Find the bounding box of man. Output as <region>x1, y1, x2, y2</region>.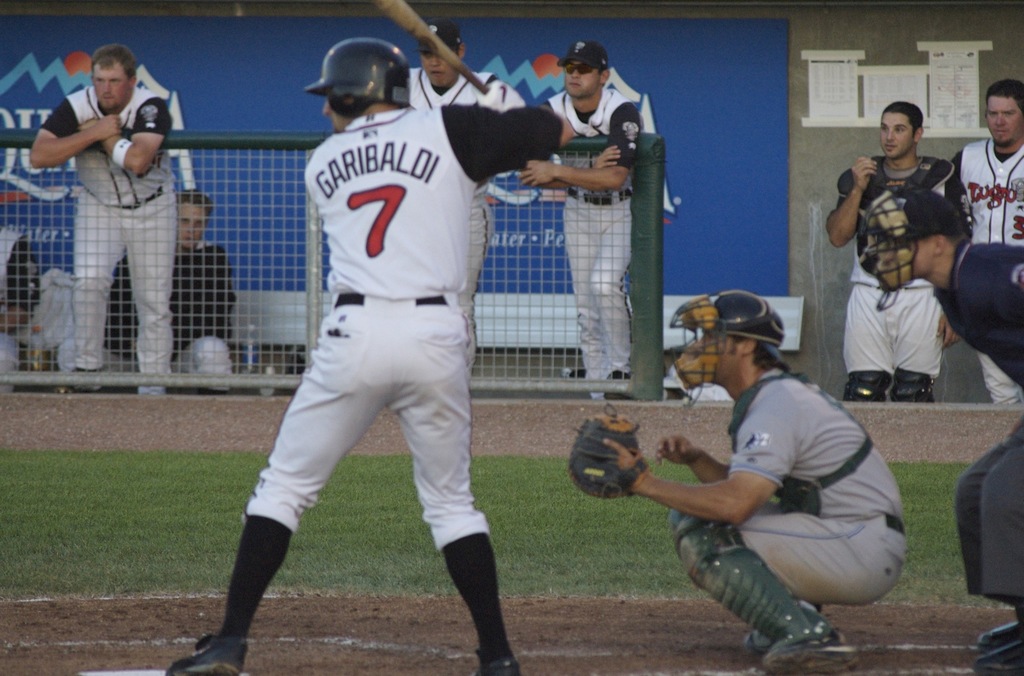
<region>860, 187, 1023, 675</region>.
